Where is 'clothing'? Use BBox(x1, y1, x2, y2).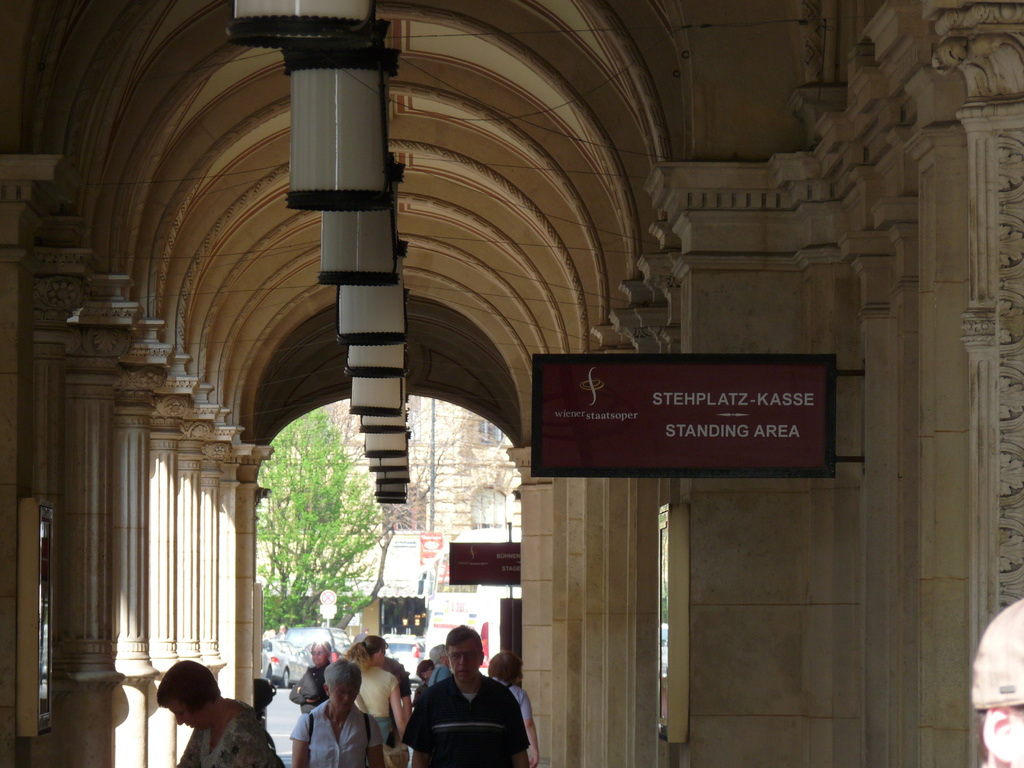
BBox(281, 653, 330, 699).
